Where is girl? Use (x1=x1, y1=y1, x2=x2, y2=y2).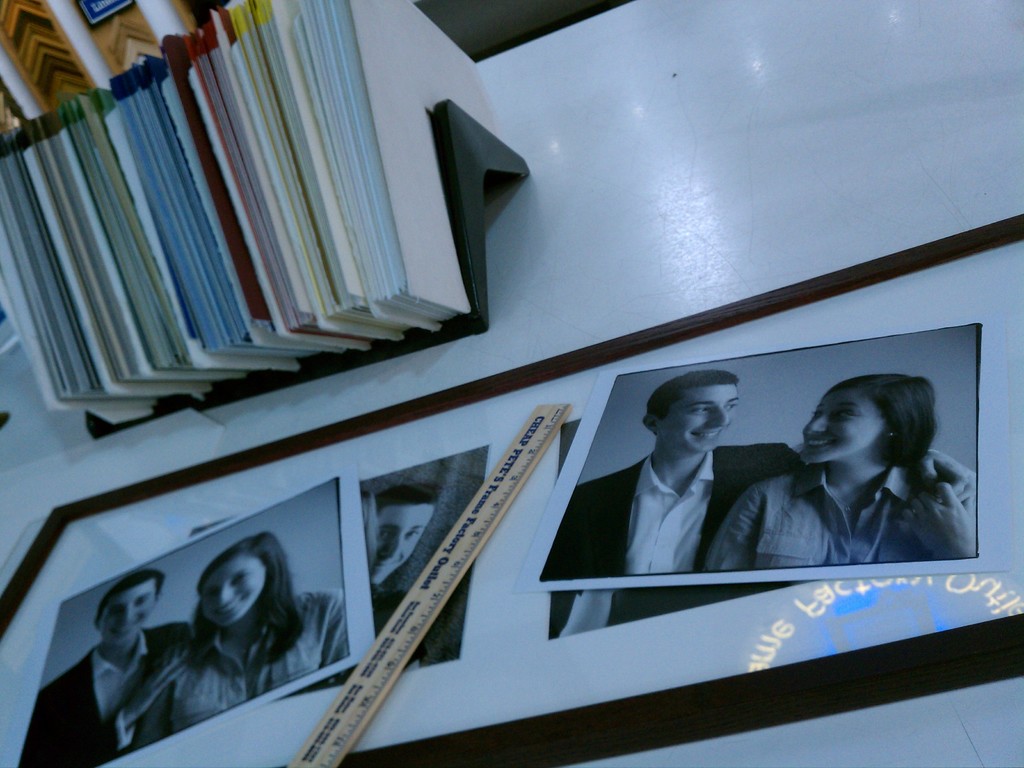
(x1=705, y1=373, x2=980, y2=570).
